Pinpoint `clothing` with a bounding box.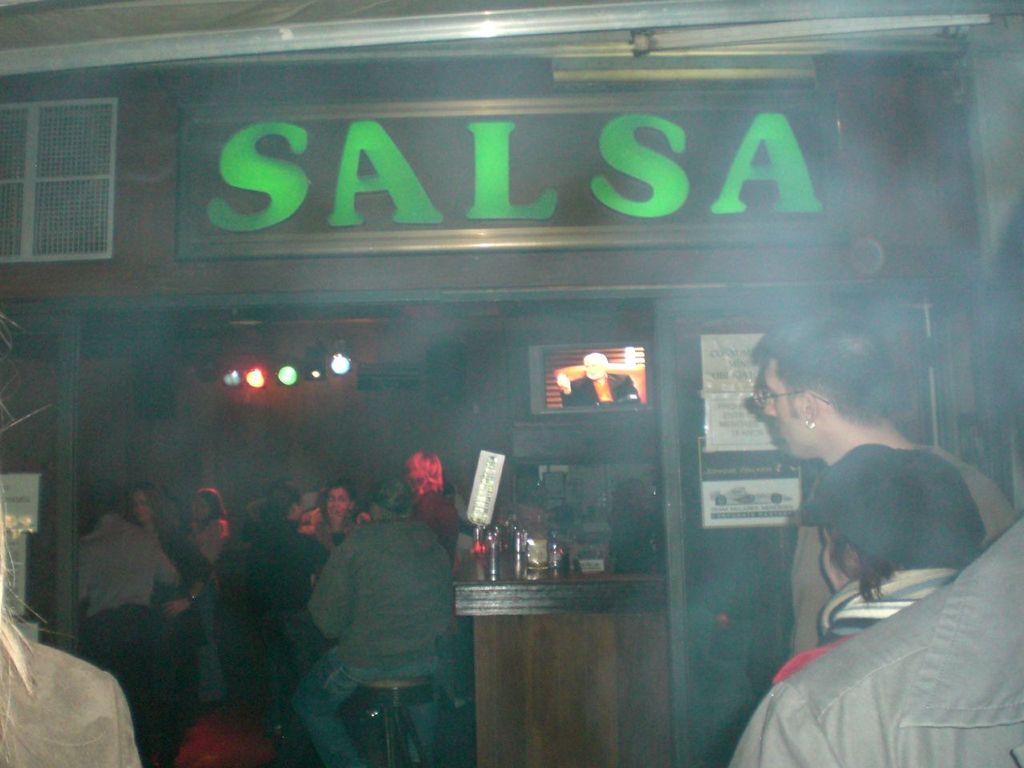
(733,522,1023,767).
